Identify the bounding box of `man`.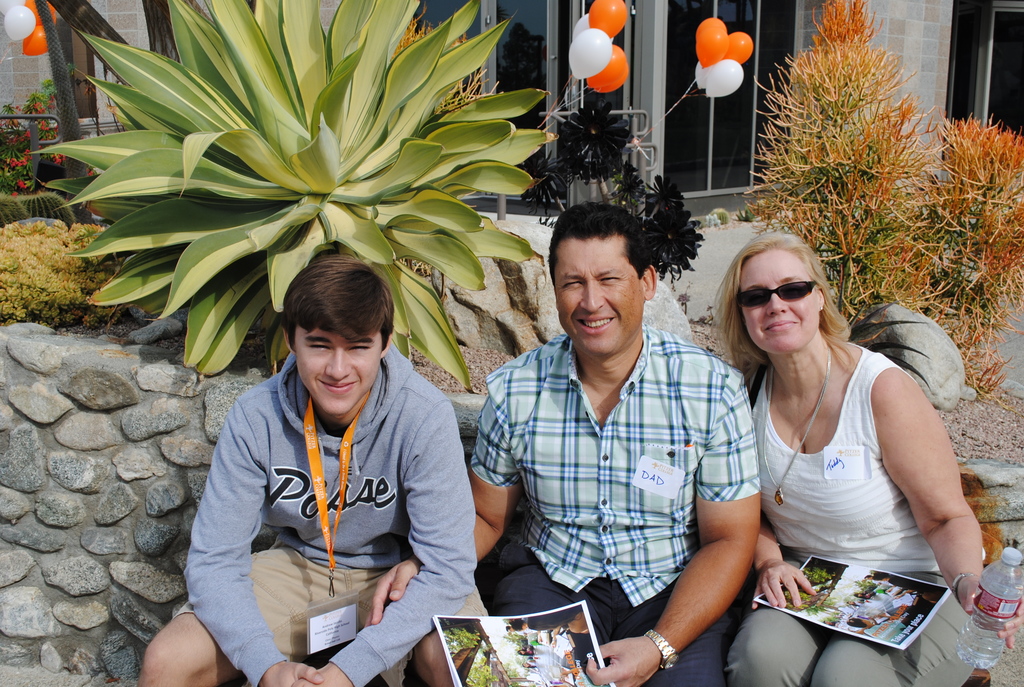
crop(136, 254, 486, 686).
